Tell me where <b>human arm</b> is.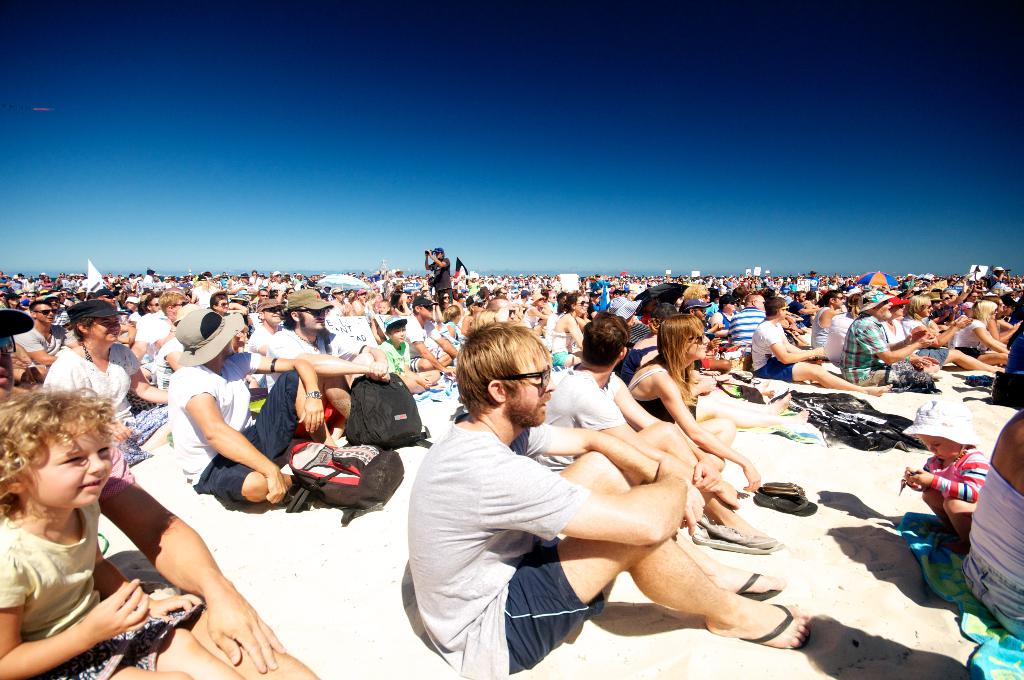
<b>human arm</b> is at {"x1": 959, "y1": 280, "x2": 977, "y2": 302}.
